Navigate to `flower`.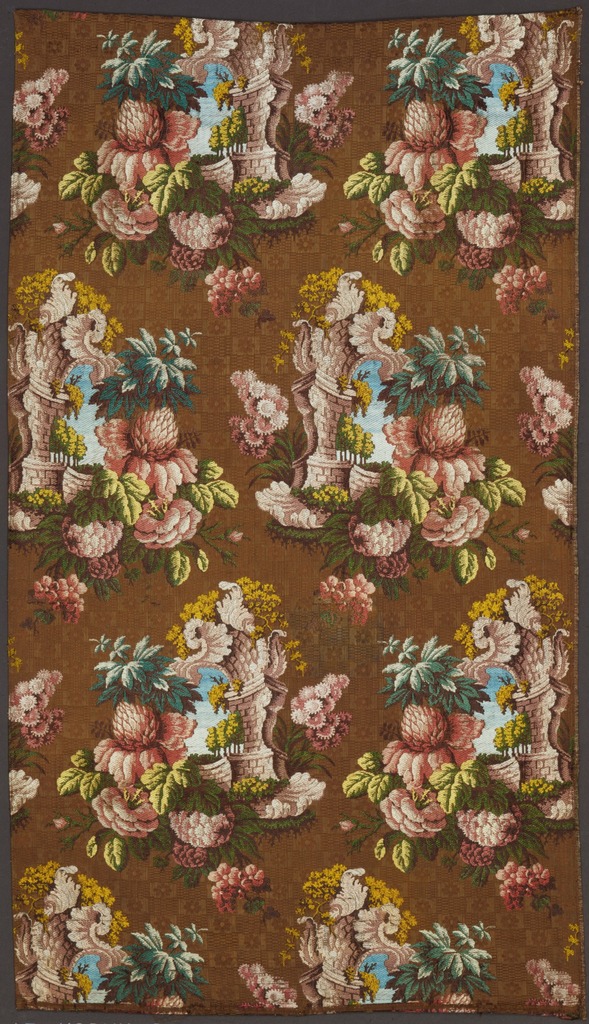
Navigation target: locate(383, 785, 447, 846).
